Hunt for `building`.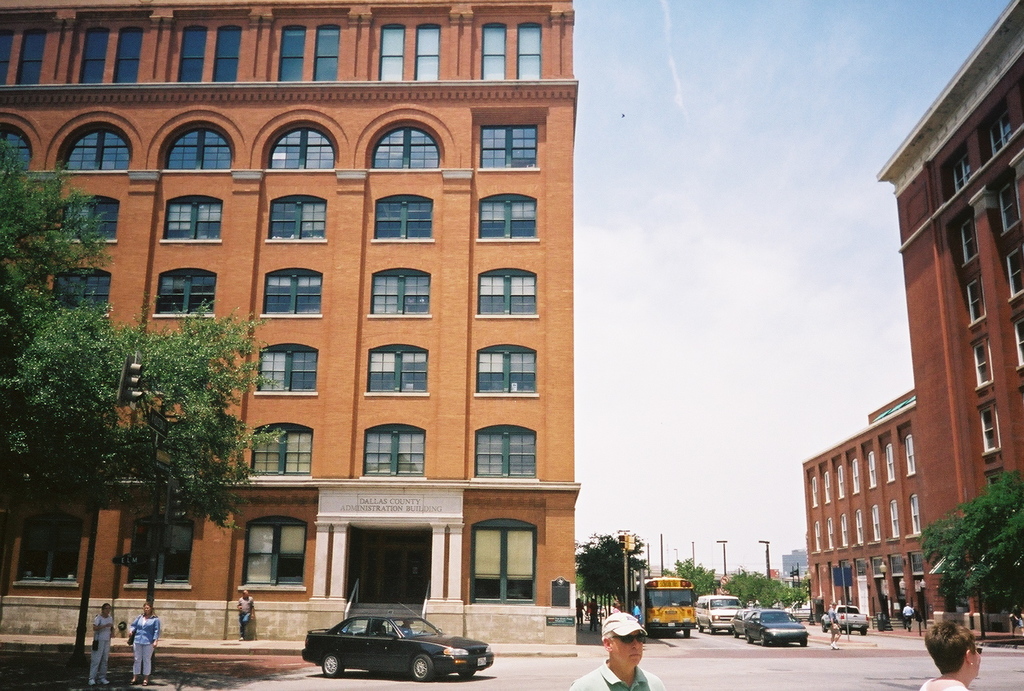
Hunted down at {"left": 0, "top": 0, "right": 580, "bottom": 654}.
